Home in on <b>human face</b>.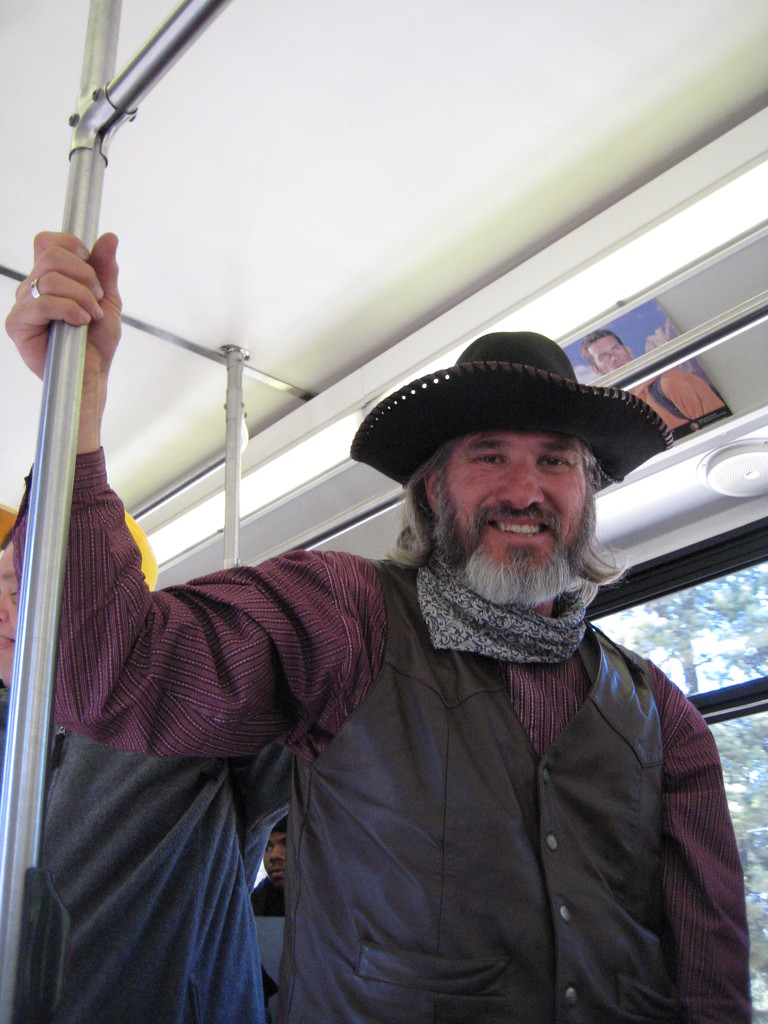
Homed in at l=594, t=335, r=634, b=368.
